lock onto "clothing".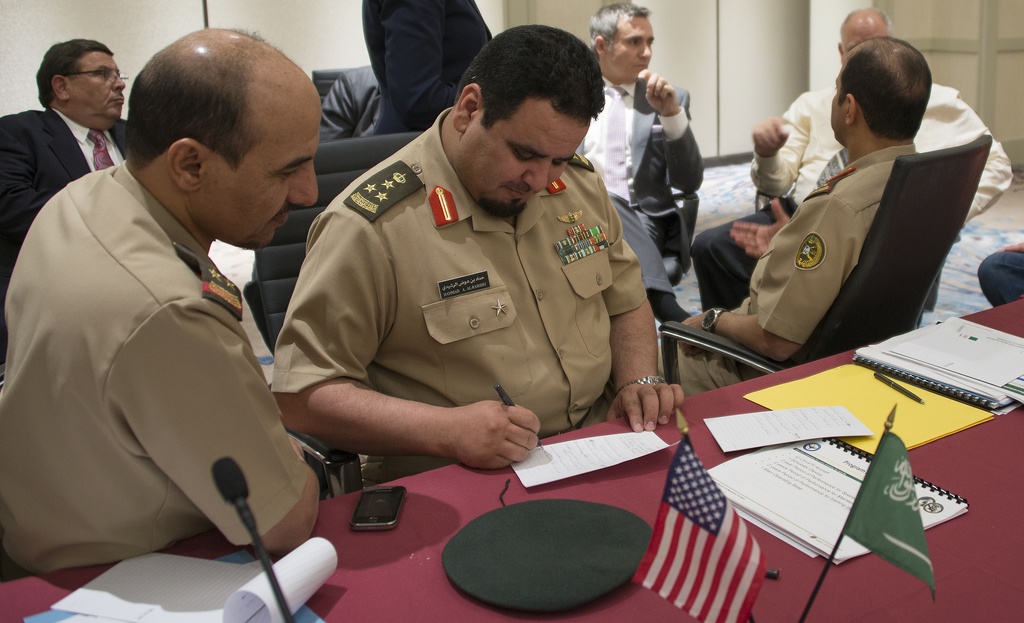
Locked: <region>585, 75, 711, 295</region>.
